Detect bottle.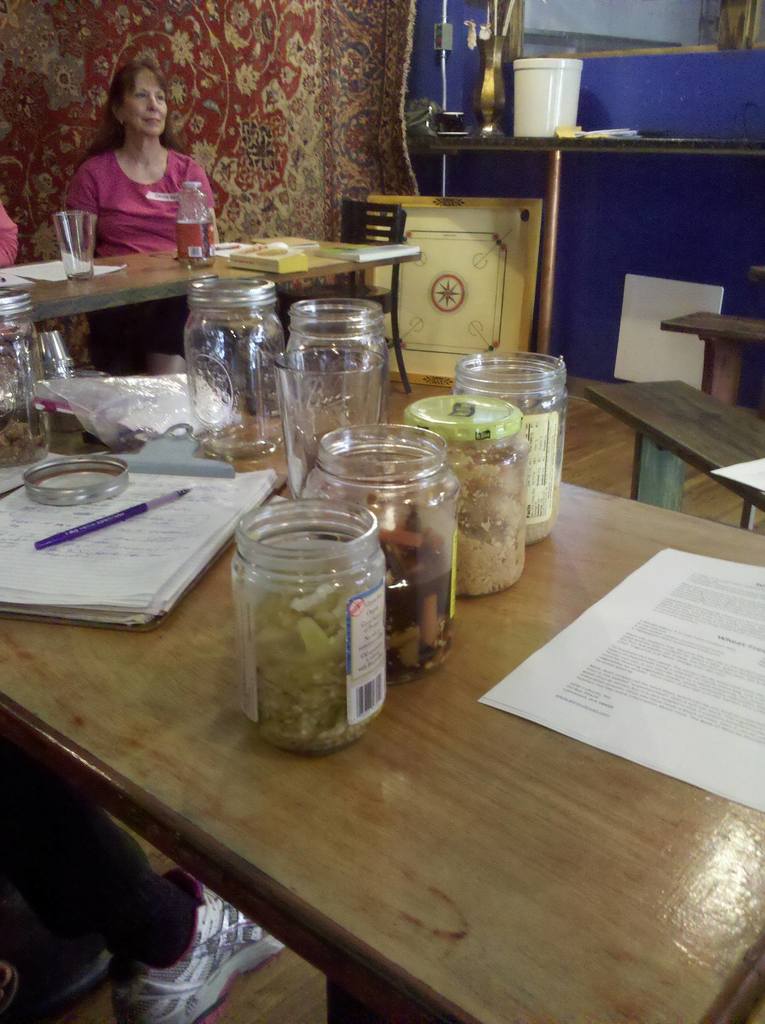
Detected at box=[0, 295, 42, 463].
